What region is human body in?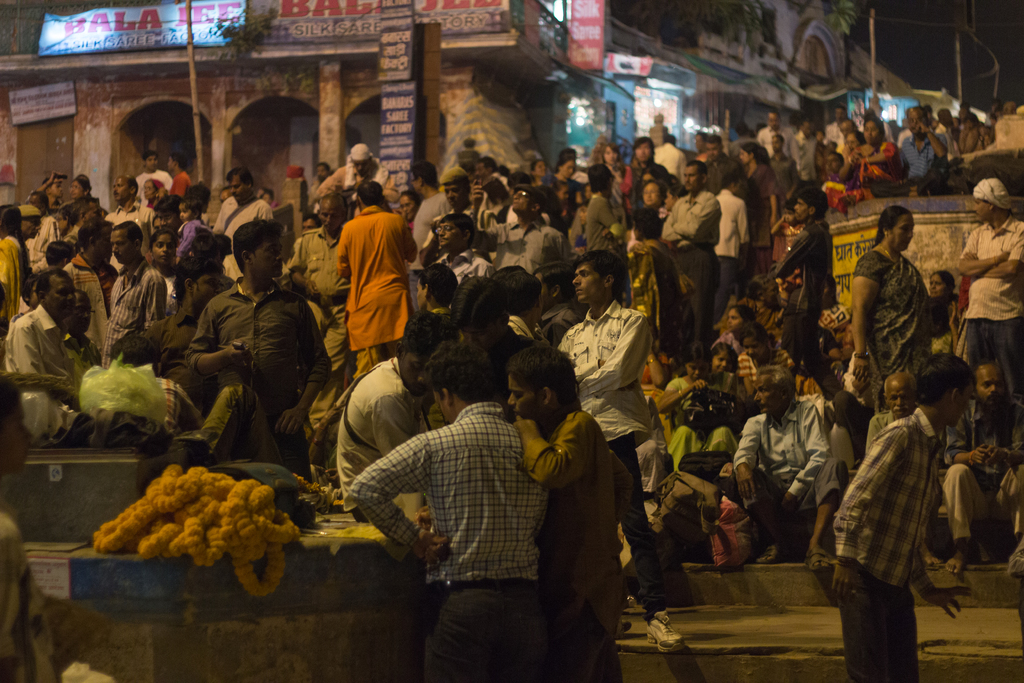
756 104 793 157.
